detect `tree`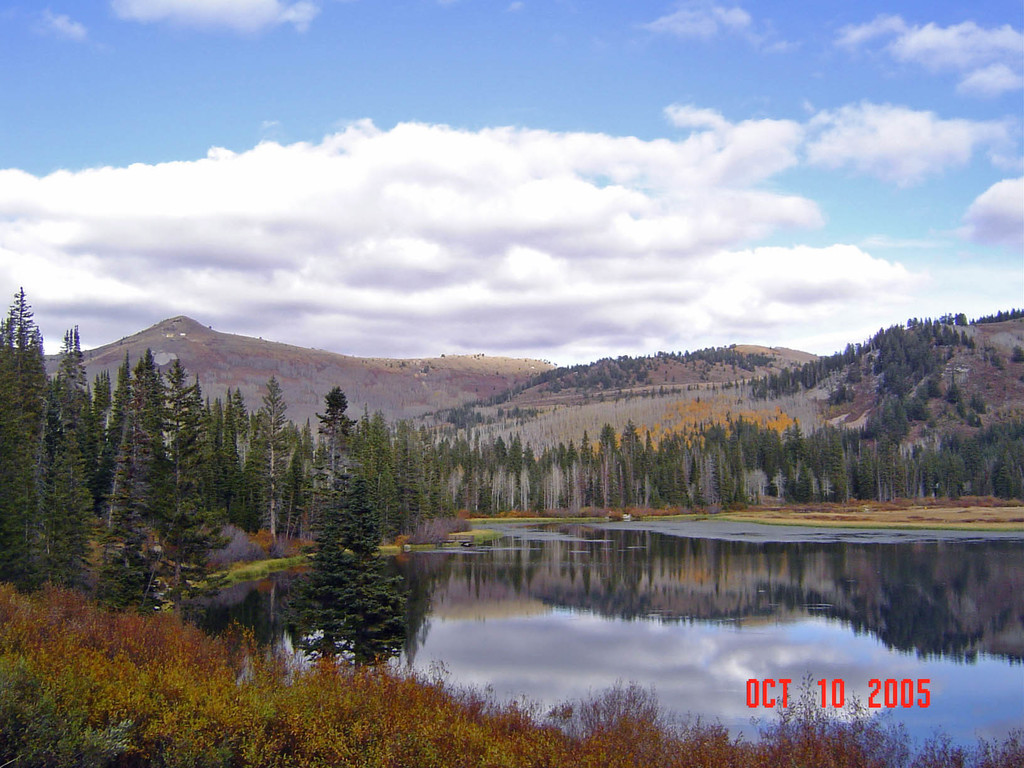
left=219, top=387, right=240, bottom=511
